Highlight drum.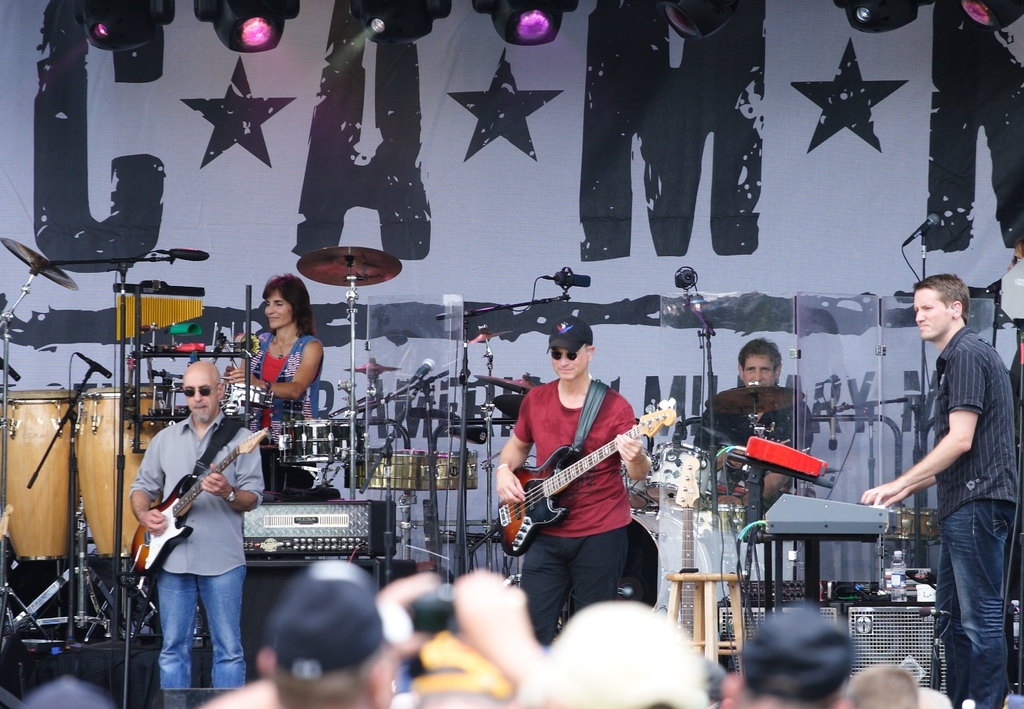
Highlighted region: bbox=[927, 514, 951, 545].
